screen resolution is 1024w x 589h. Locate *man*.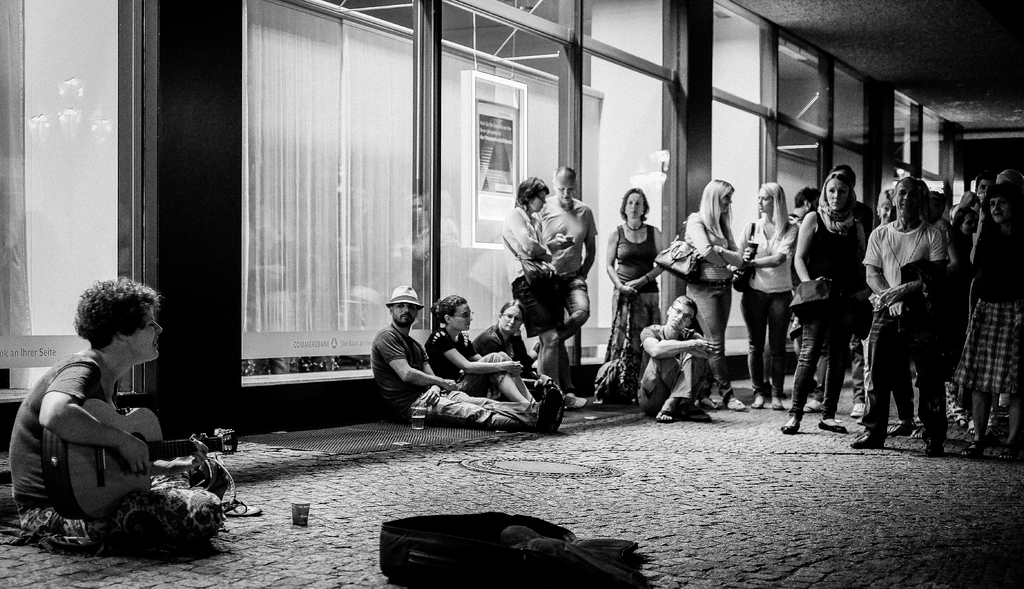
[x1=840, y1=168, x2=954, y2=453].
